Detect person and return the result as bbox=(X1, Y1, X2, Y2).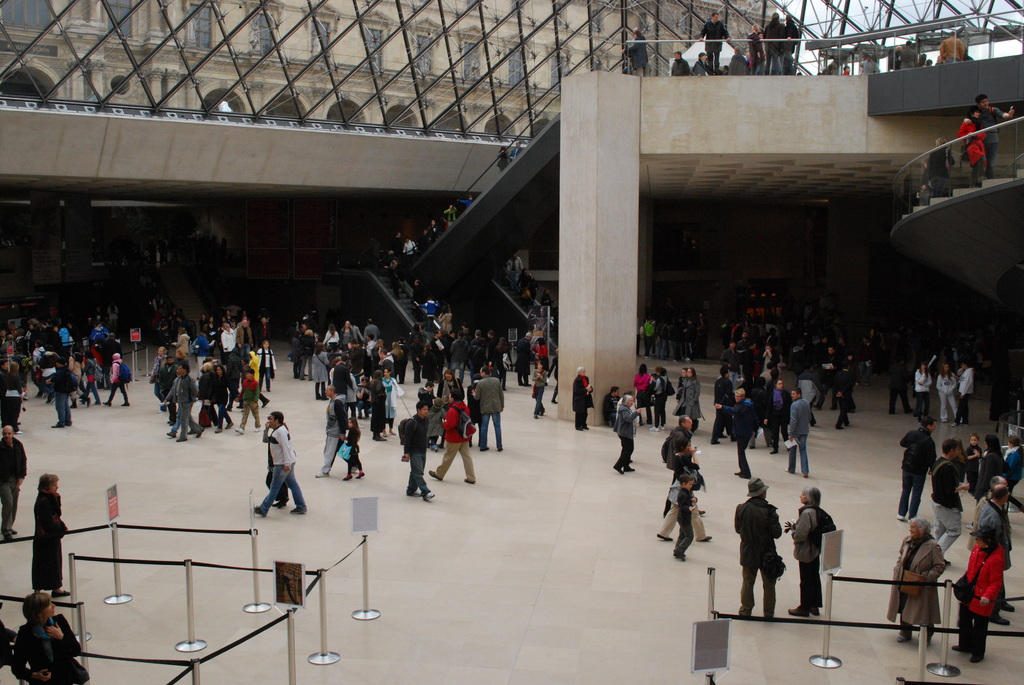
bbox=(475, 366, 509, 452).
